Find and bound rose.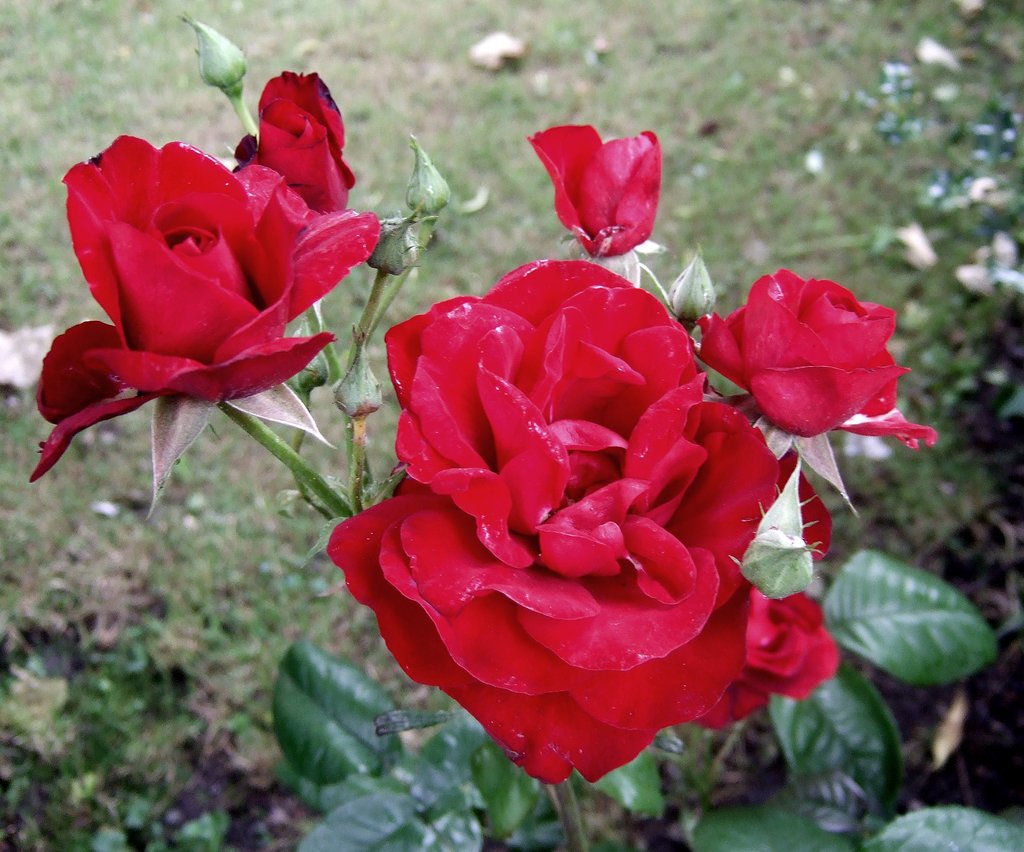
Bound: bbox=[526, 124, 665, 256].
